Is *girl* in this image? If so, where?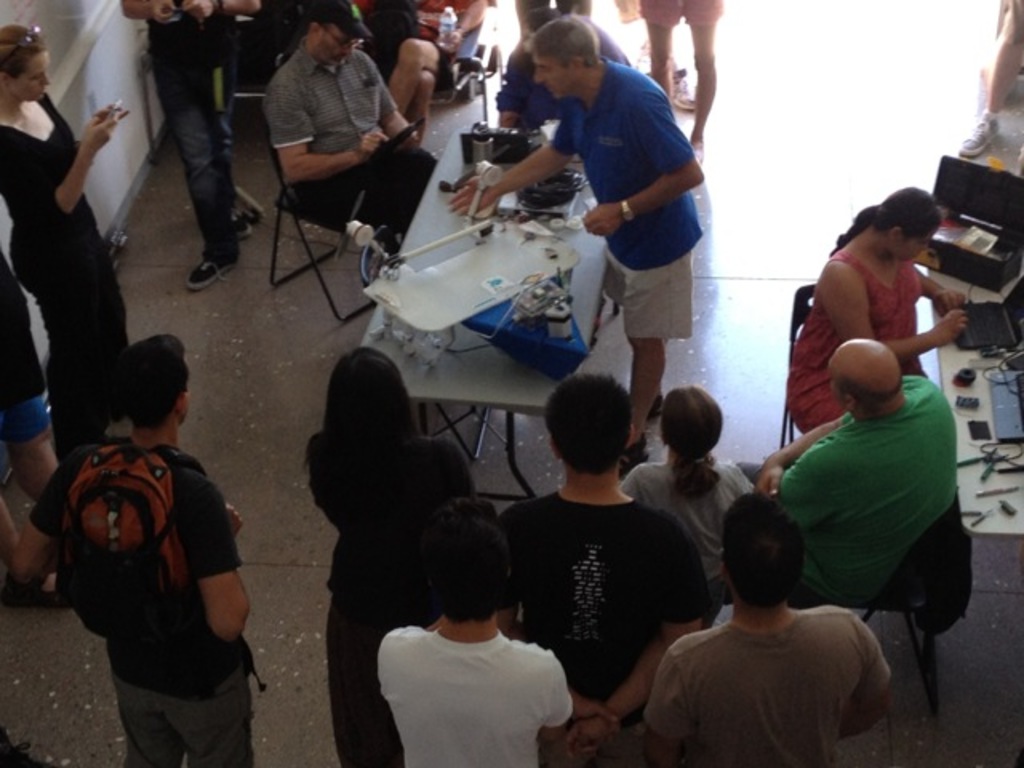
Yes, at (left=293, top=346, right=482, bottom=766).
